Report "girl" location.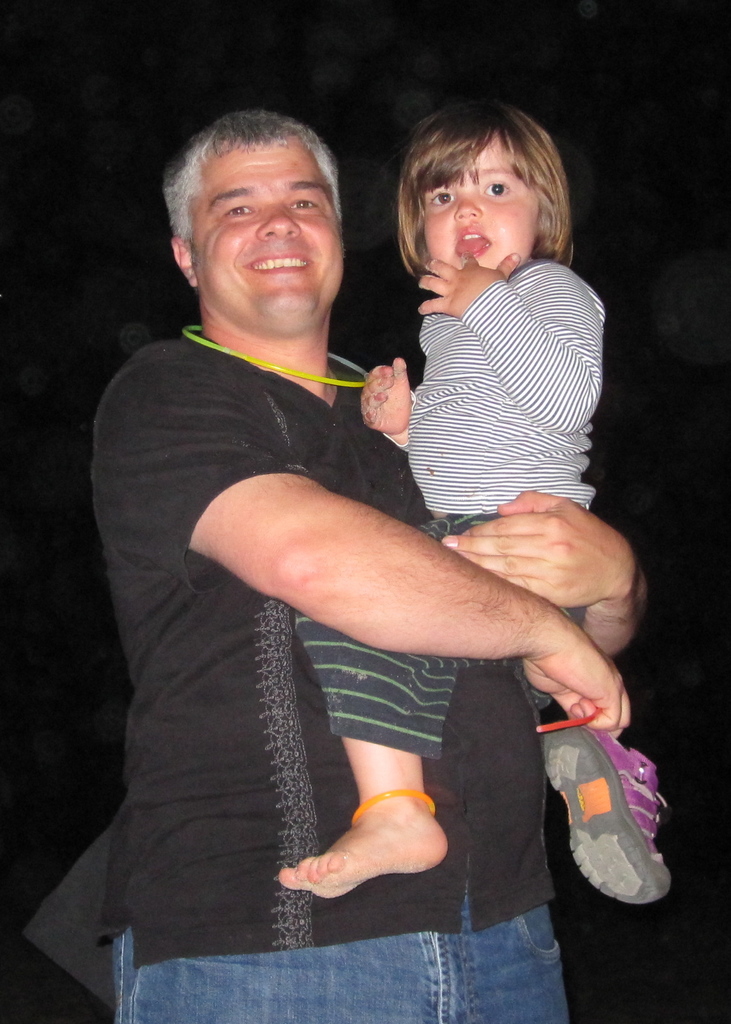
Report: left=263, top=88, right=671, bottom=905.
